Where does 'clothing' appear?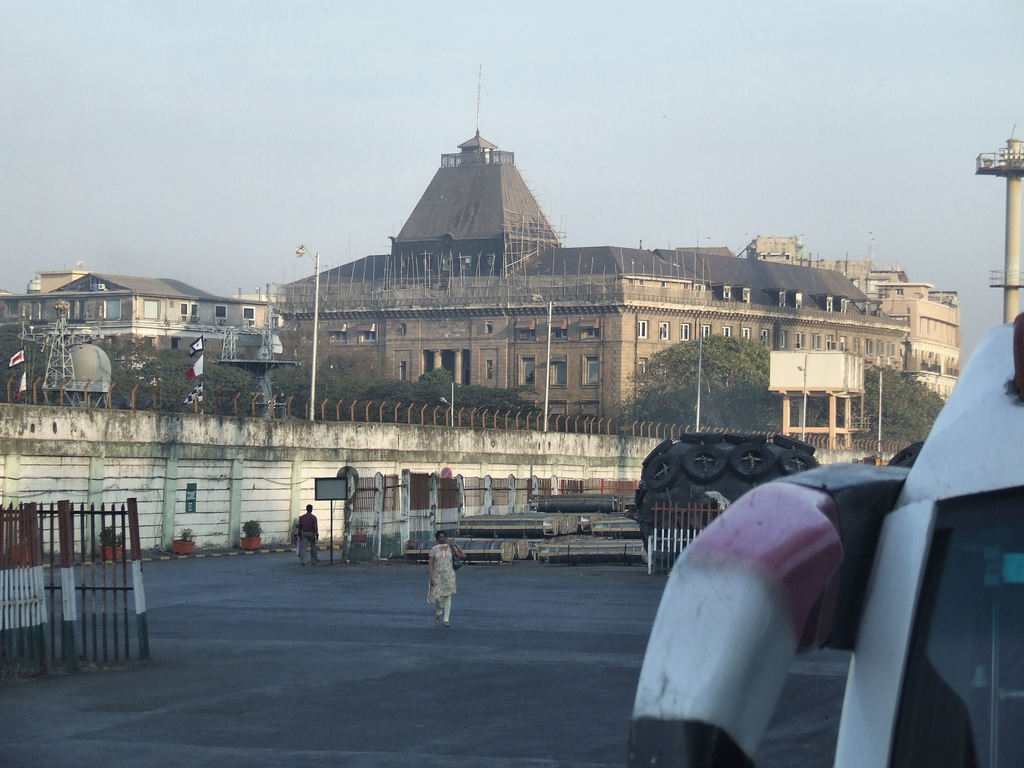
Appears at {"left": 300, "top": 511, "right": 320, "bottom": 566}.
